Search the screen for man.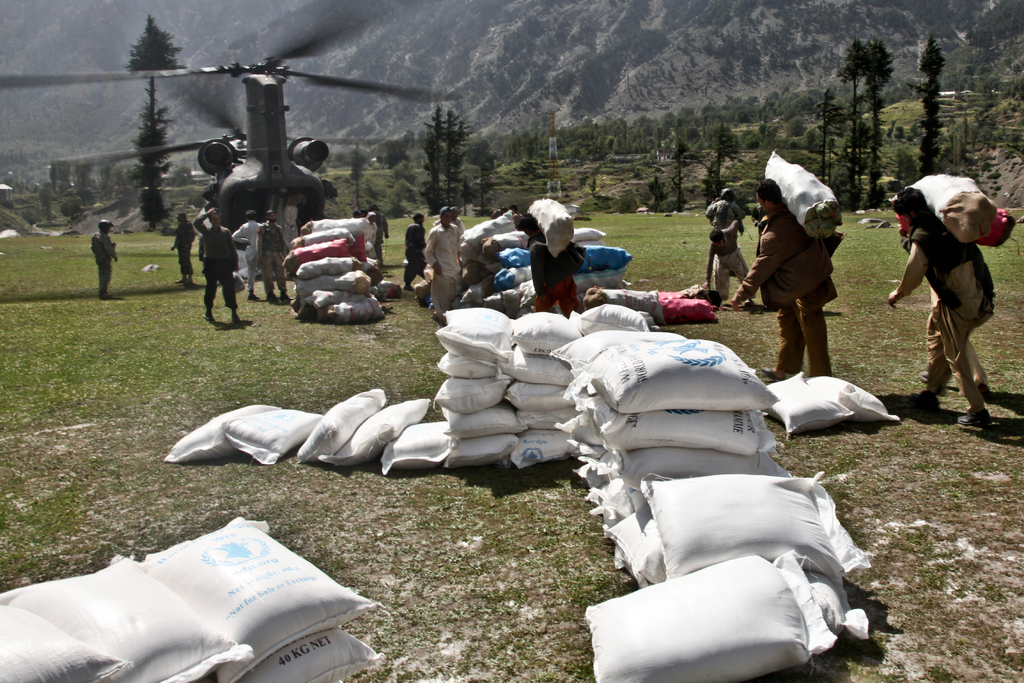
Found at BBox(193, 207, 240, 322).
